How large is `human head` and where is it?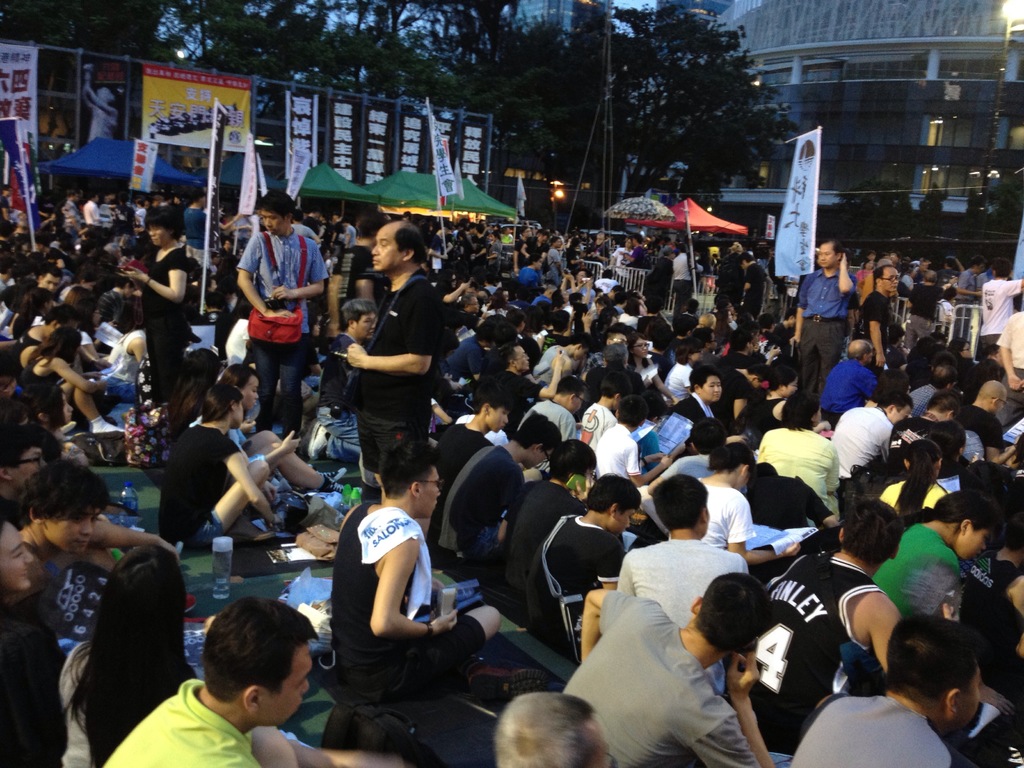
Bounding box: crop(879, 364, 908, 390).
